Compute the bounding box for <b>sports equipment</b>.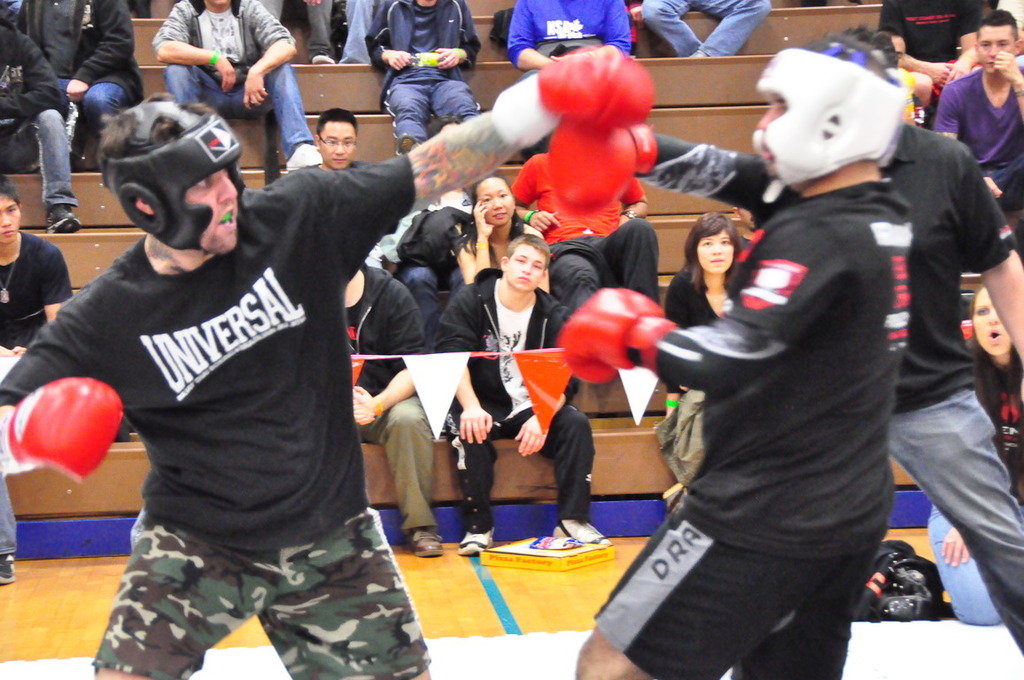
bbox=(550, 121, 651, 206).
